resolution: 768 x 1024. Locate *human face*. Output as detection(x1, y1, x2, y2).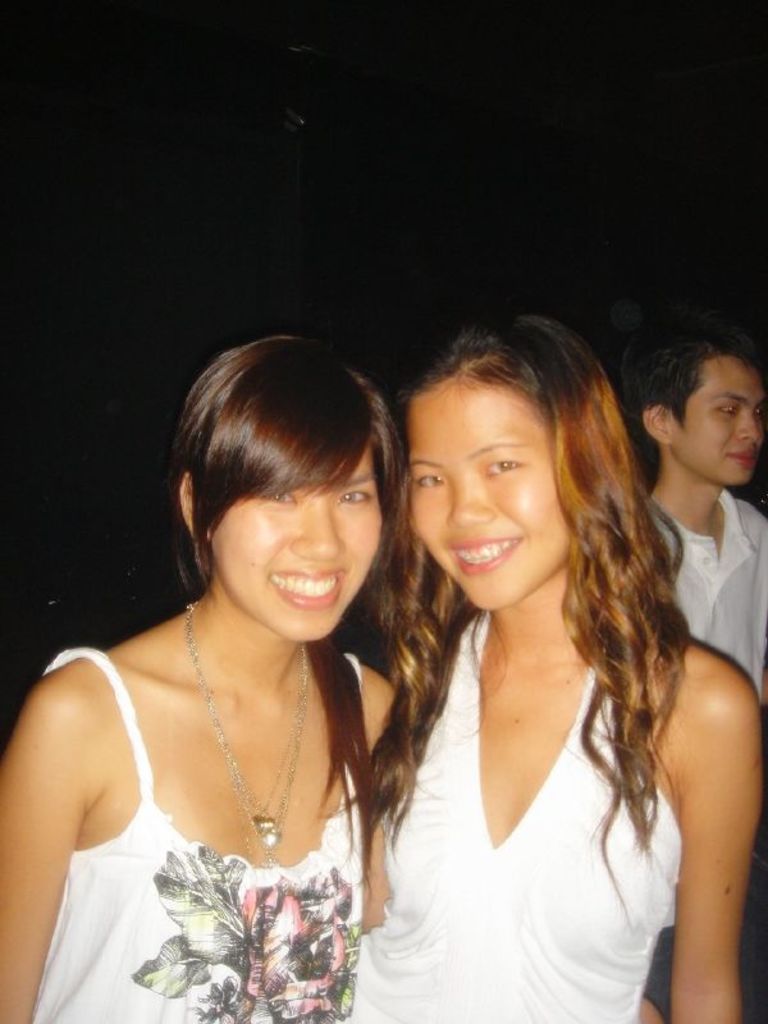
detection(207, 439, 387, 643).
